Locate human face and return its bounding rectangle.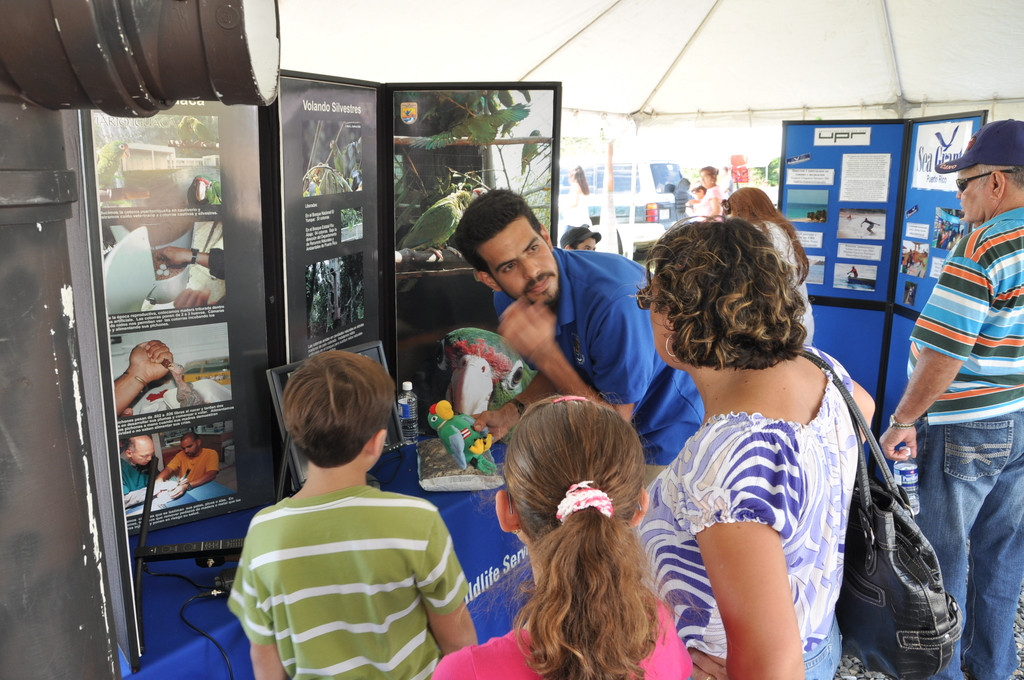
[left=182, top=437, right=196, bottom=454].
